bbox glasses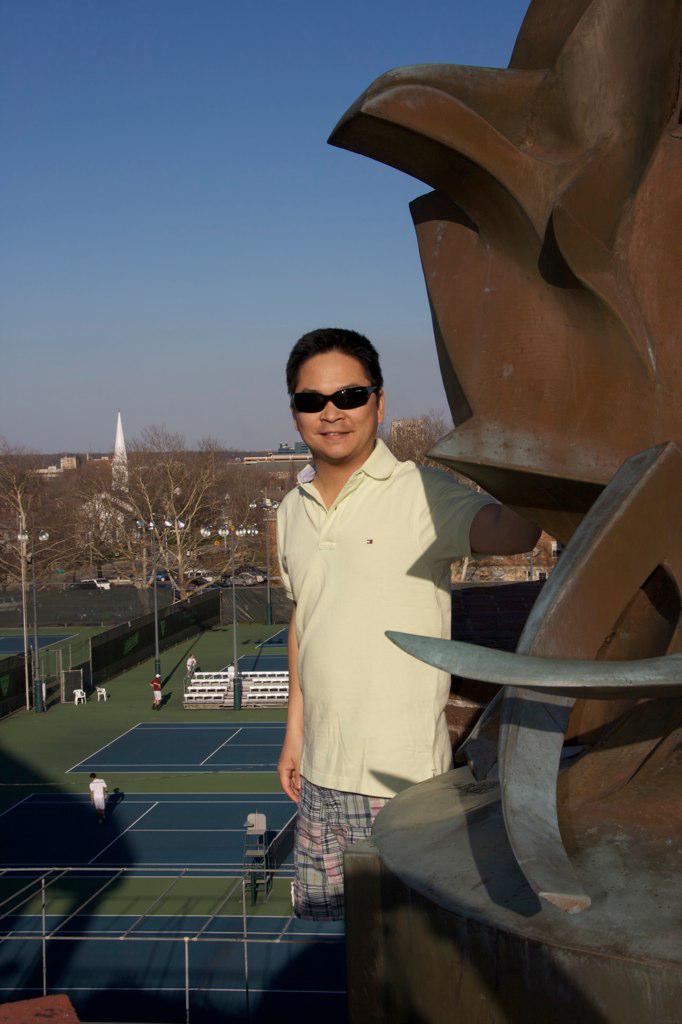
293/379/393/422
